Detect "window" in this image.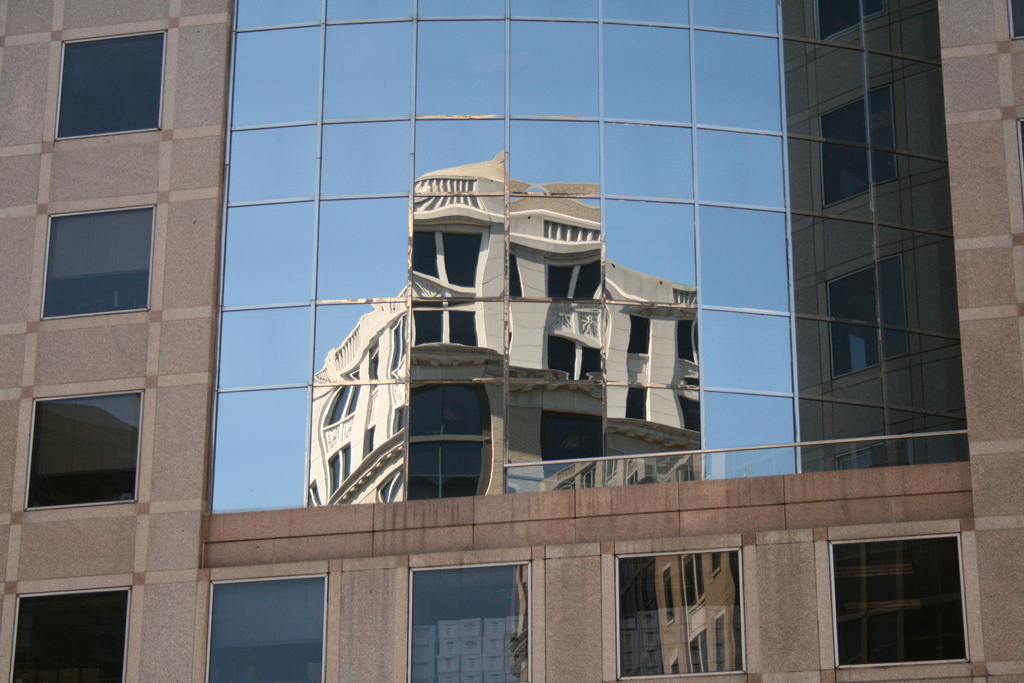
Detection: crop(830, 527, 972, 670).
